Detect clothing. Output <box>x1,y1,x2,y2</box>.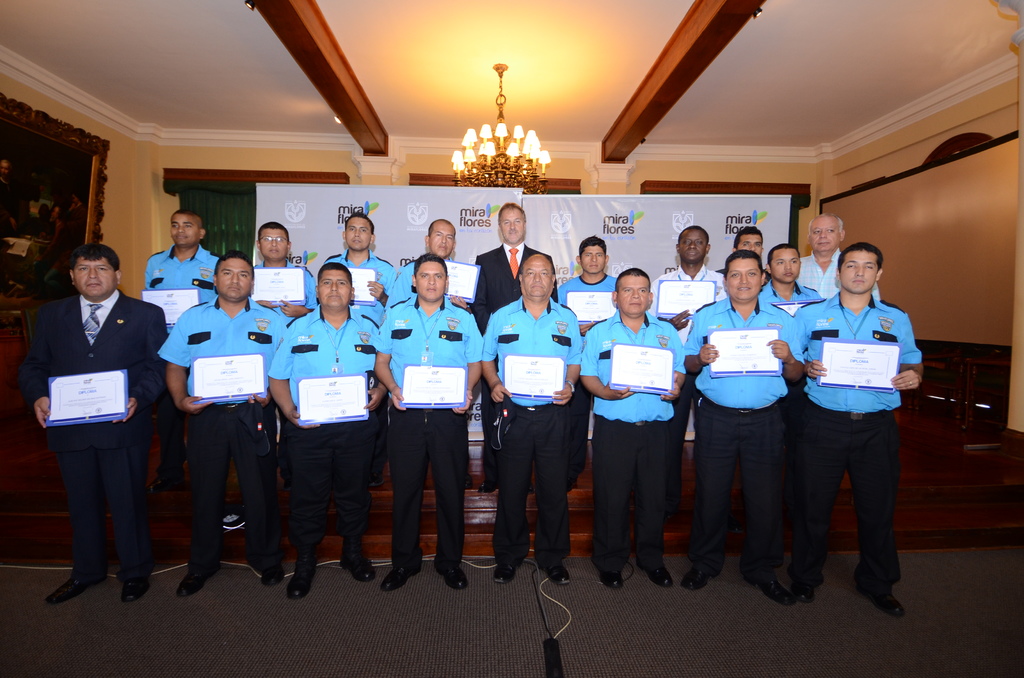
<box>685,293,812,558</box>.
